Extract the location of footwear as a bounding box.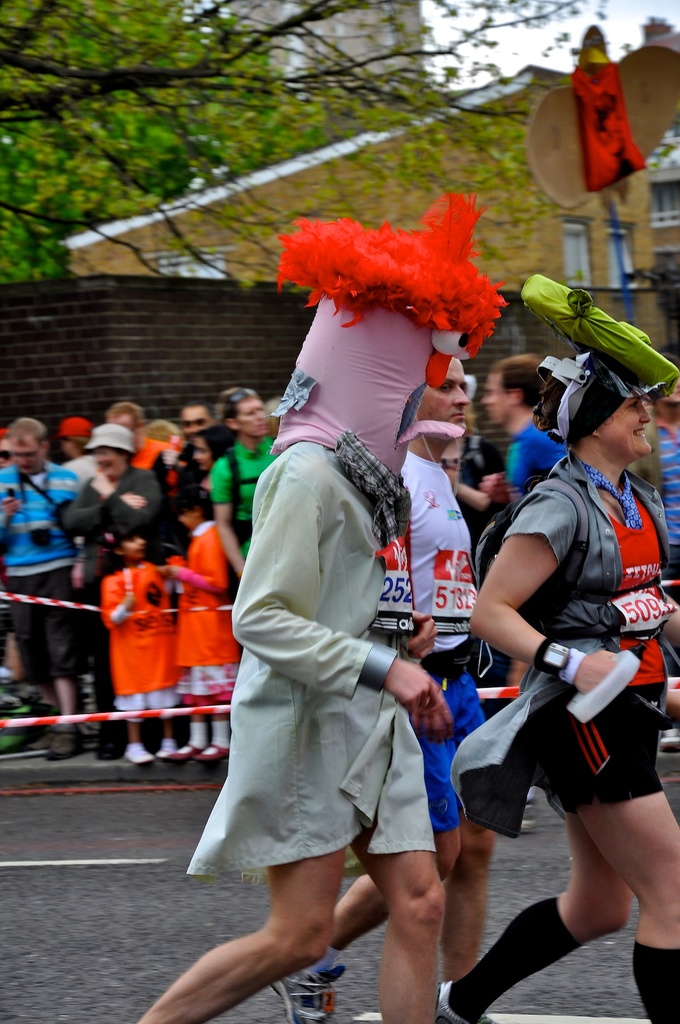
bbox=[45, 725, 81, 762].
